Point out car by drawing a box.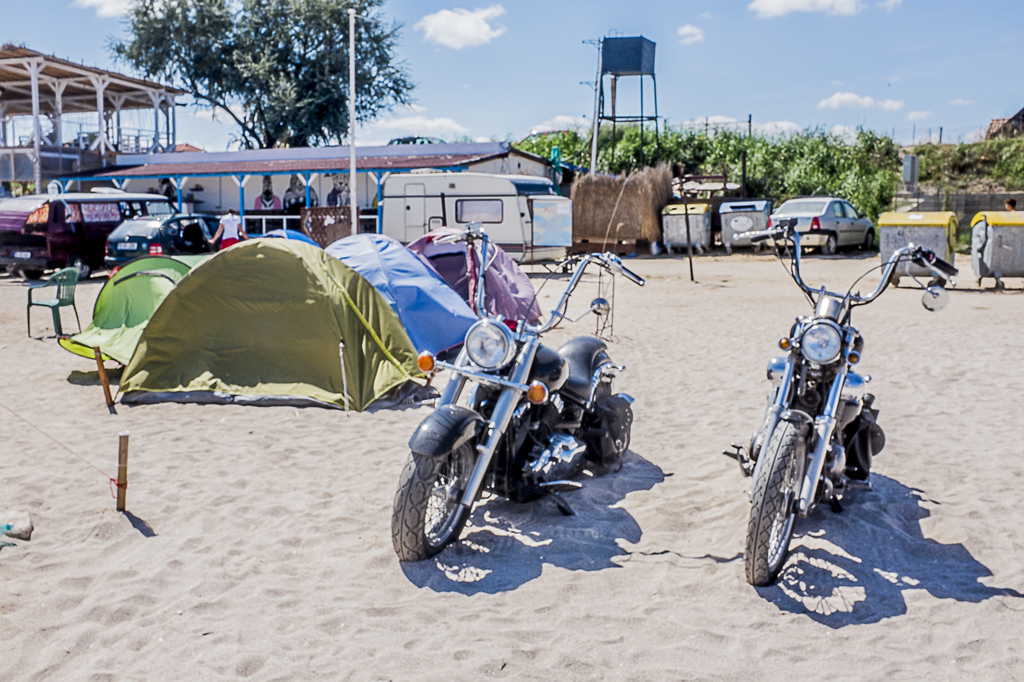
(102, 213, 223, 266).
